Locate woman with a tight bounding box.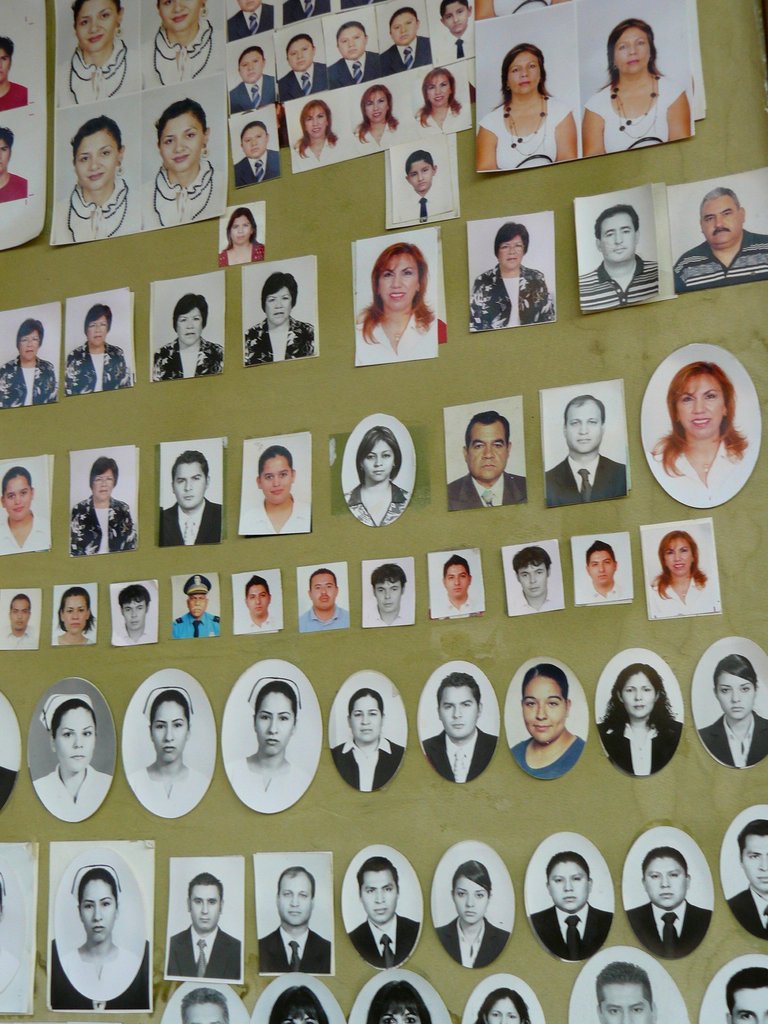
x1=29 y1=692 x2=113 y2=823.
